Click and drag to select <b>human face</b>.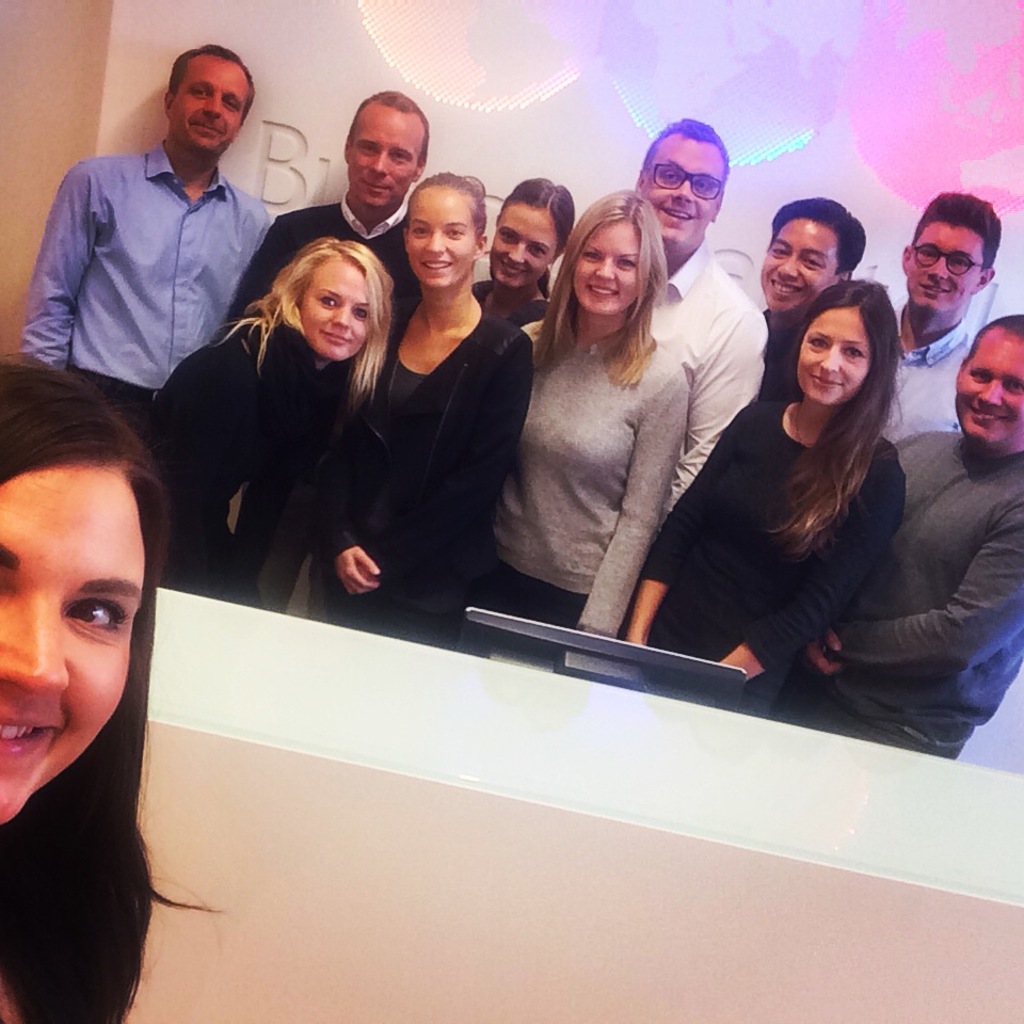
Selection: bbox=[573, 230, 637, 308].
